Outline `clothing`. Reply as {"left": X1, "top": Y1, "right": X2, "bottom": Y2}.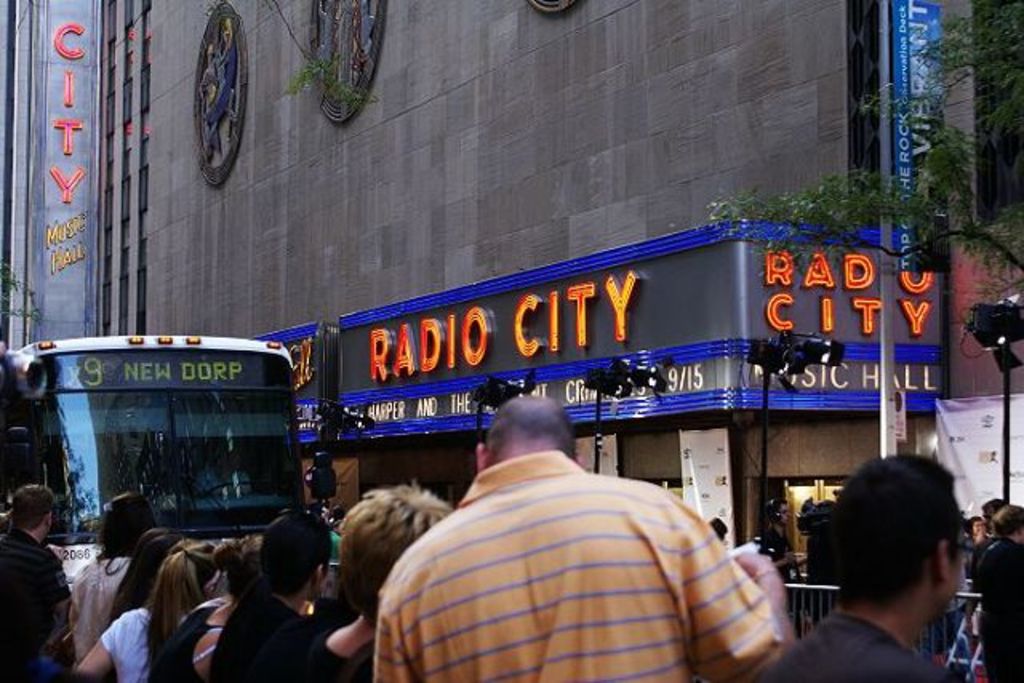
{"left": 762, "top": 523, "right": 792, "bottom": 587}.
